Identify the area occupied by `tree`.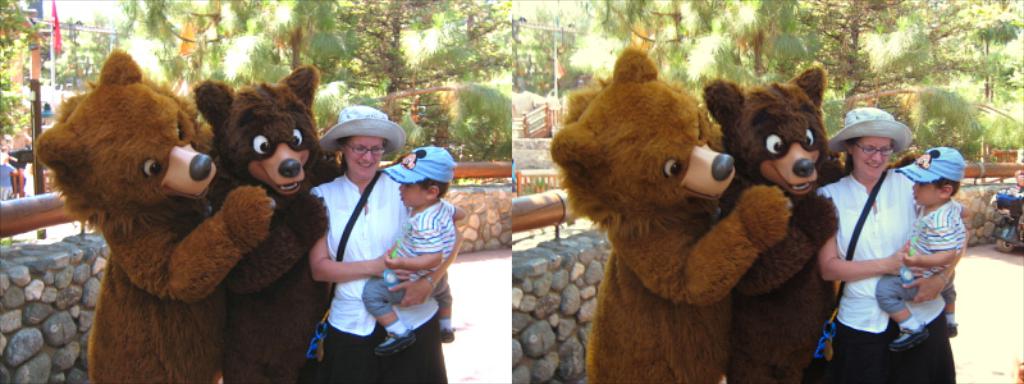
Area: <region>125, 0, 374, 142</region>.
